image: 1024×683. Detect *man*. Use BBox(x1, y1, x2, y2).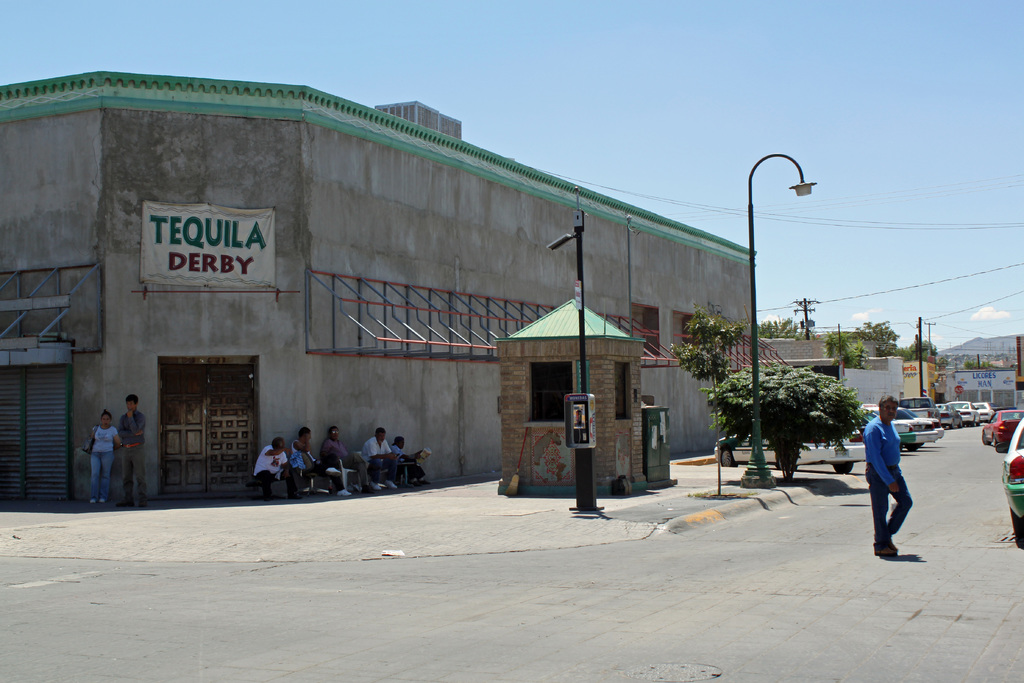
BBox(286, 427, 326, 493).
